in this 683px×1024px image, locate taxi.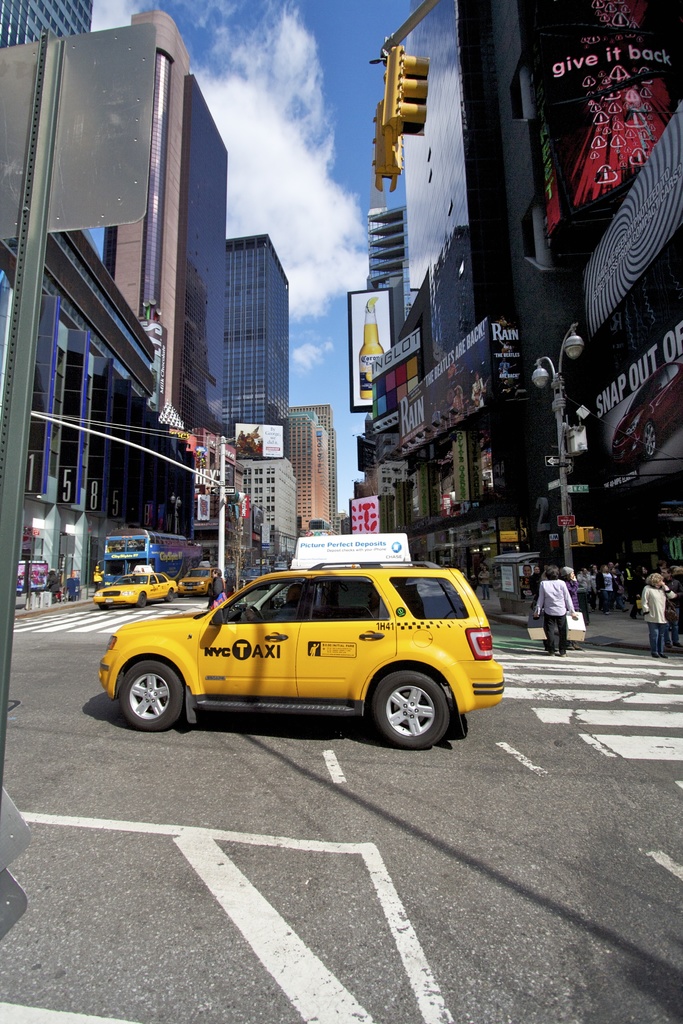
Bounding box: (x1=97, y1=535, x2=505, y2=747).
